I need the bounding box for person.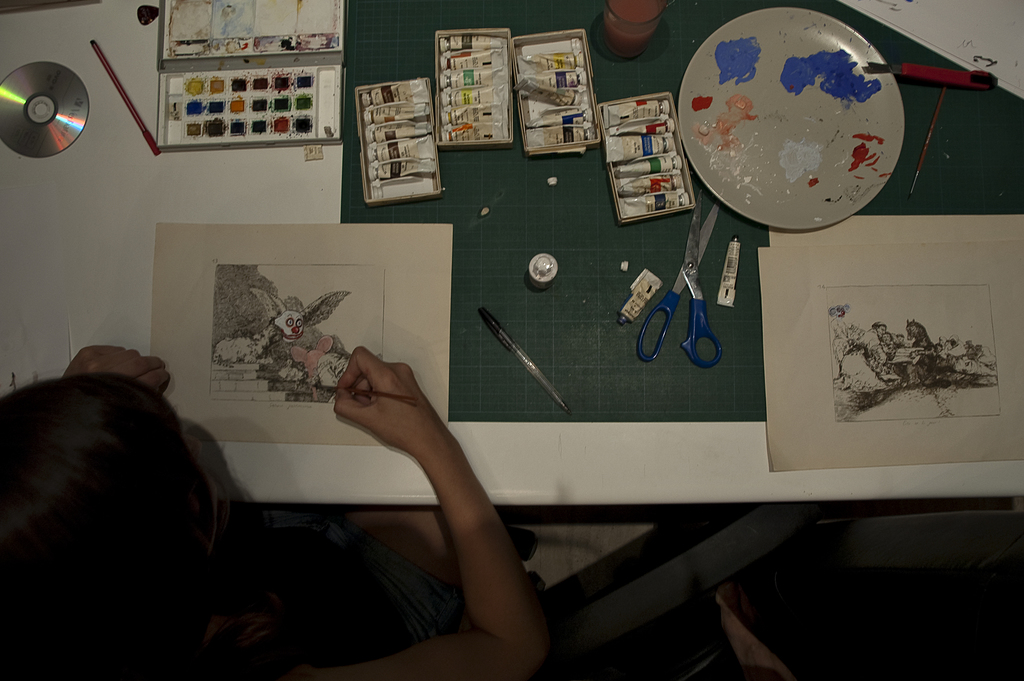
Here it is: 0 343 555 680.
